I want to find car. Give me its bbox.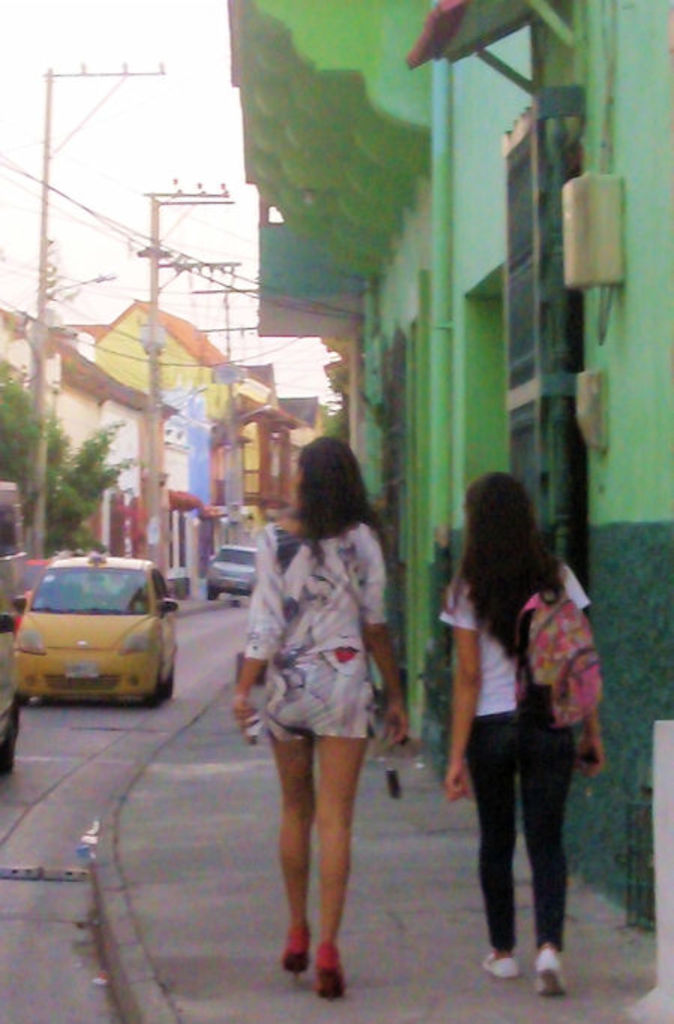
0,549,45,645.
